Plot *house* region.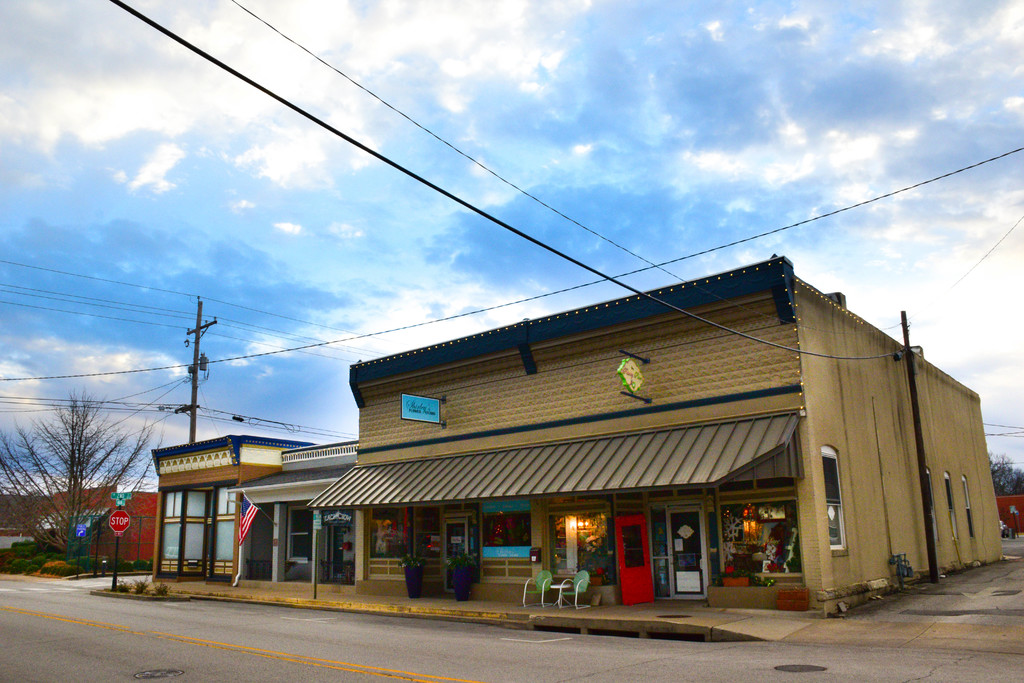
Plotted at rect(227, 439, 360, 588).
